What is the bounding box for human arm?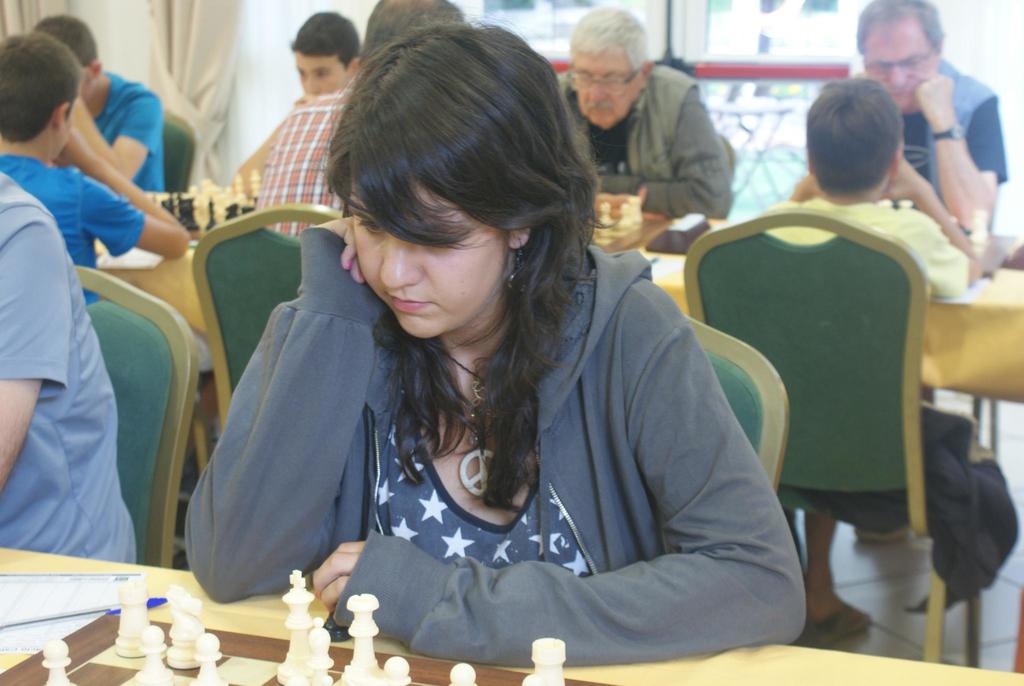
(left=68, top=127, right=191, bottom=254).
